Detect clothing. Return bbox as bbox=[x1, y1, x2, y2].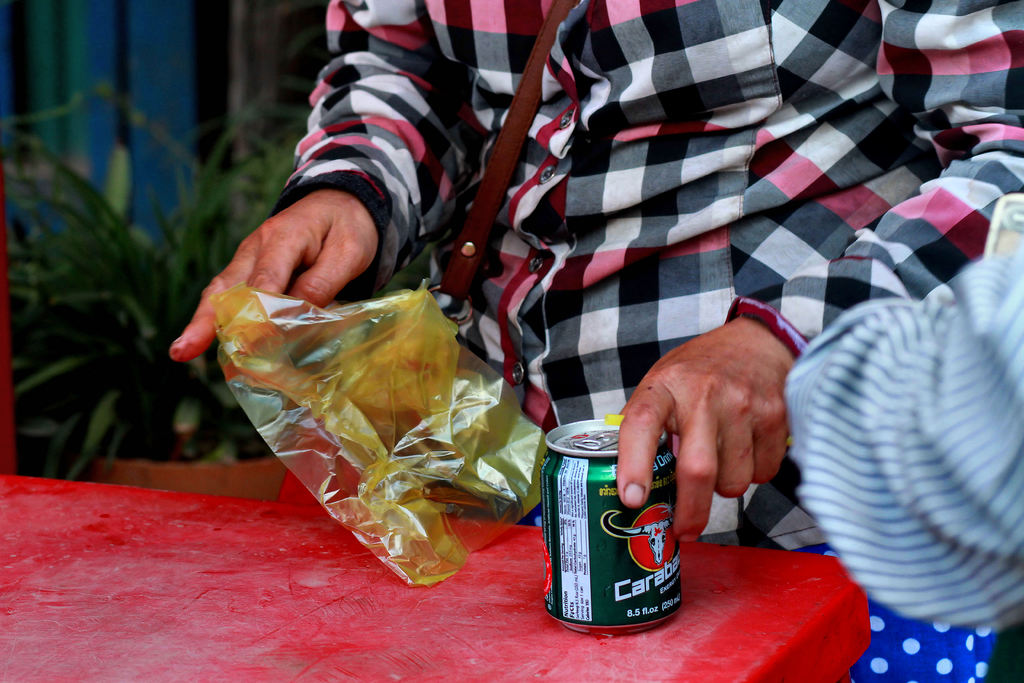
bbox=[781, 248, 1023, 630].
